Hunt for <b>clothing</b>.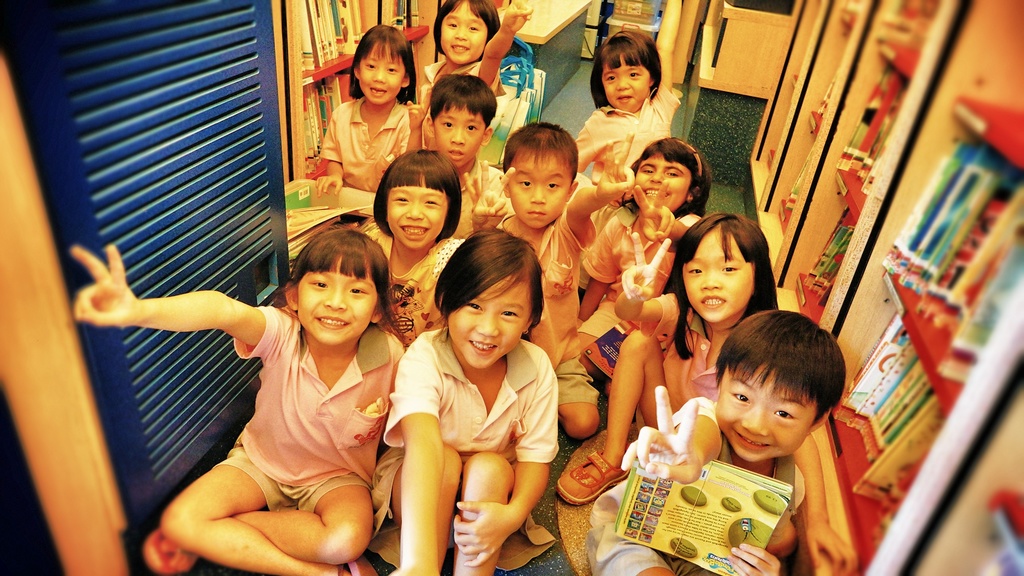
Hunted down at 356 215 465 356.
